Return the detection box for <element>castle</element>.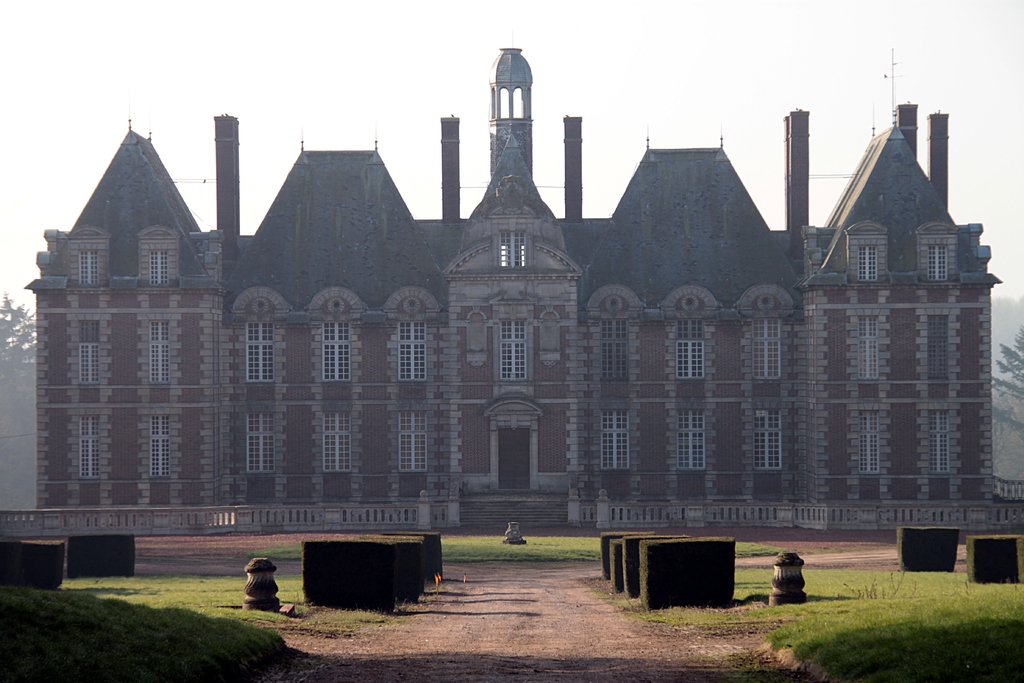
(x1=45, y1=95, x2=913, y2=553).
